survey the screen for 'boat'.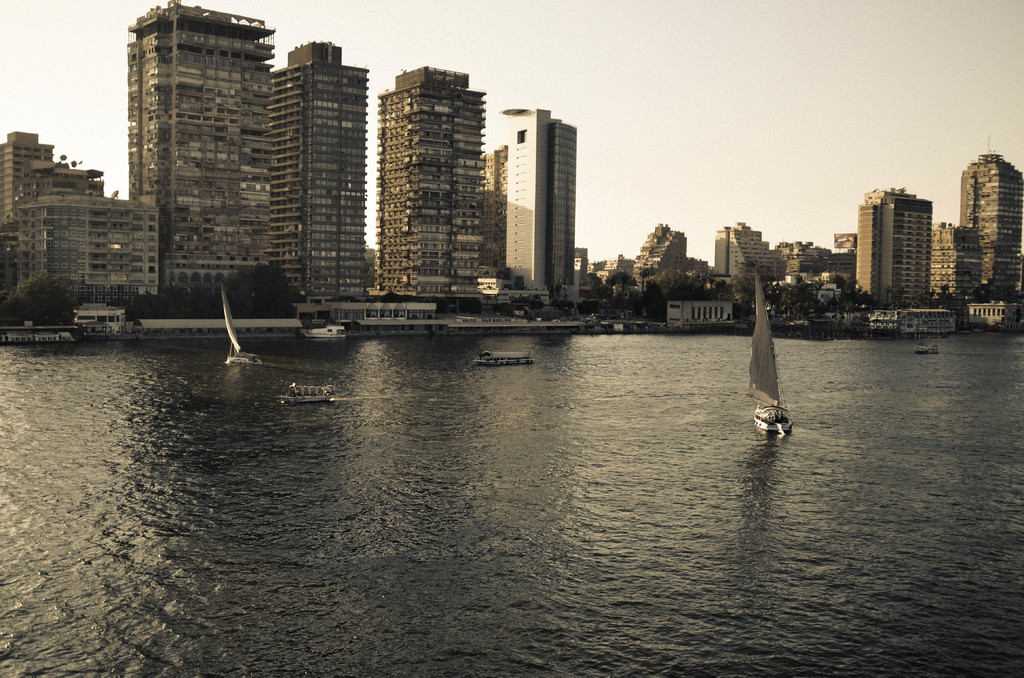
Survey found: [left=0, top=332, right=76, bottom=346].
